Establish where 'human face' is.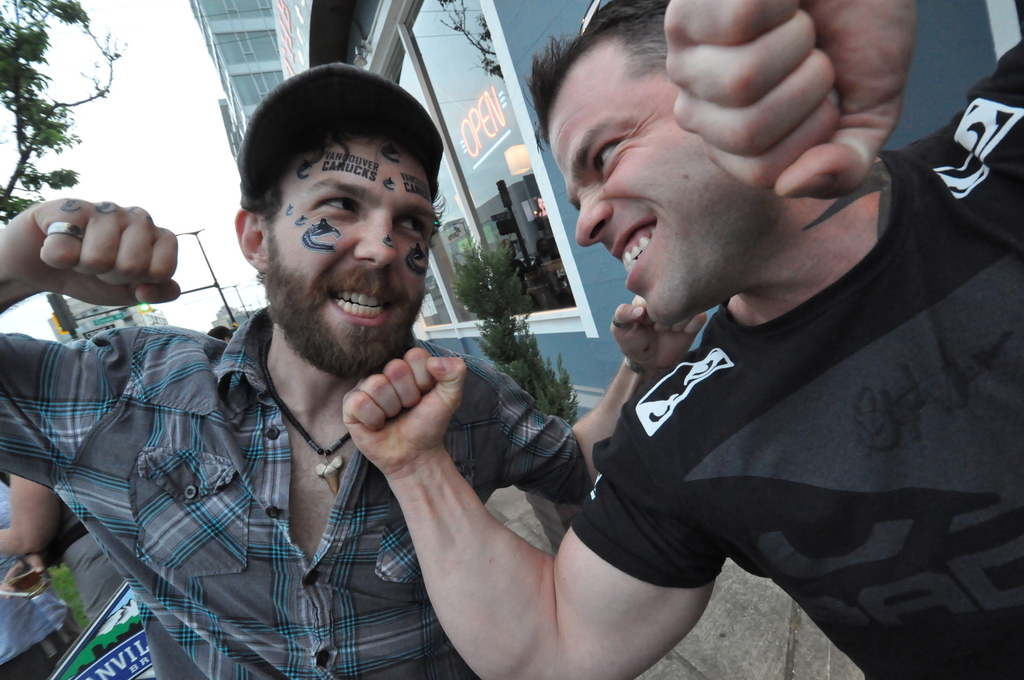
Established at <region>542, 121, 703, 341</region>.
